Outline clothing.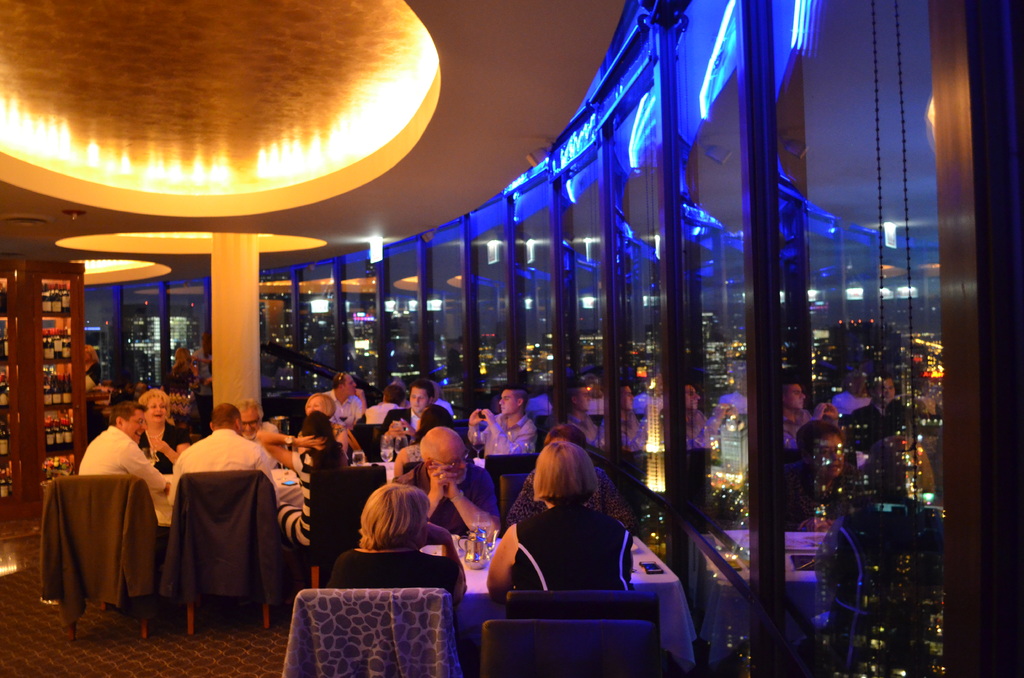
Outline: <bbox>390, 457, 509, 544</bbox>.
